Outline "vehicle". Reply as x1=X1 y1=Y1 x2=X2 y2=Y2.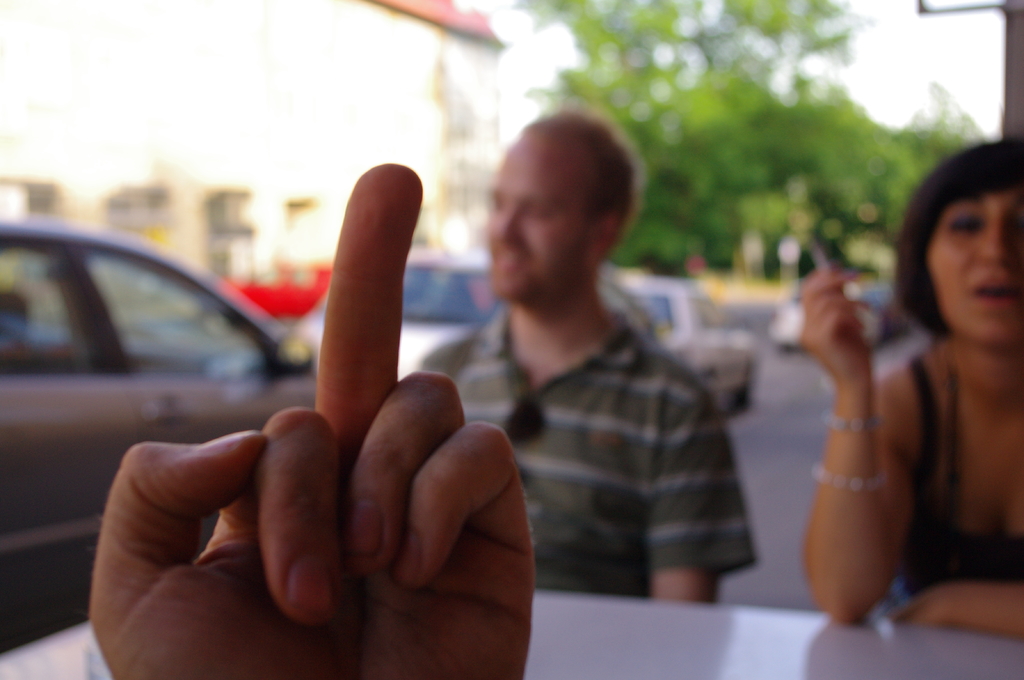
x1=626 y1=262 x2=754 y2=416.
